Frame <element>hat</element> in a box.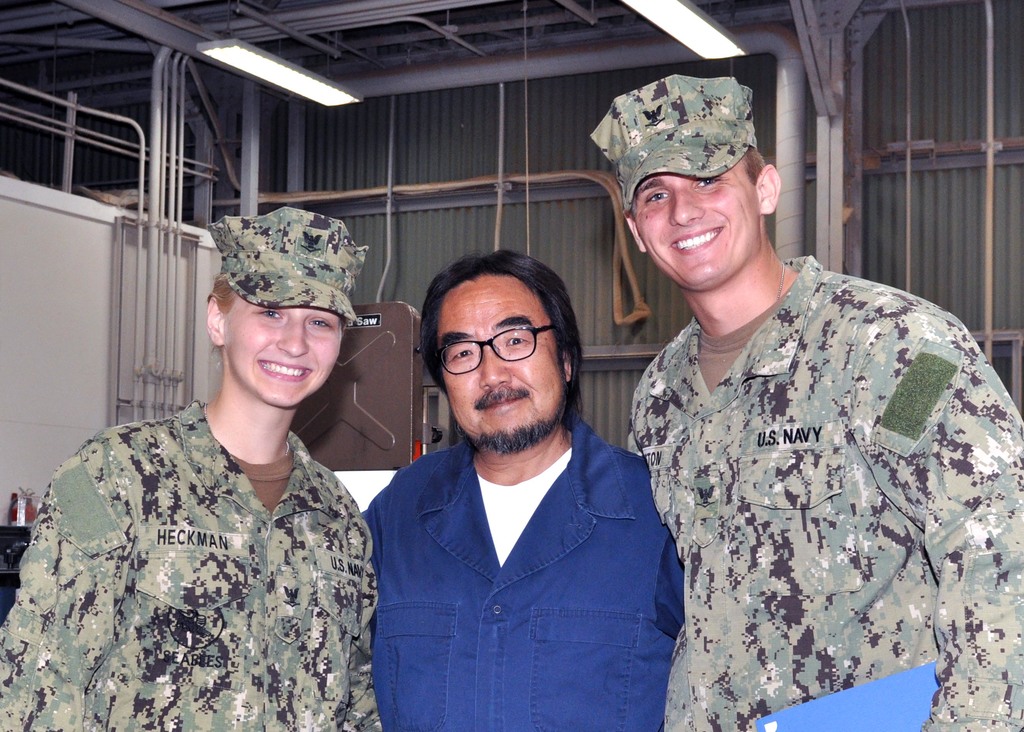
bbox(584, 72, 756, 214).
